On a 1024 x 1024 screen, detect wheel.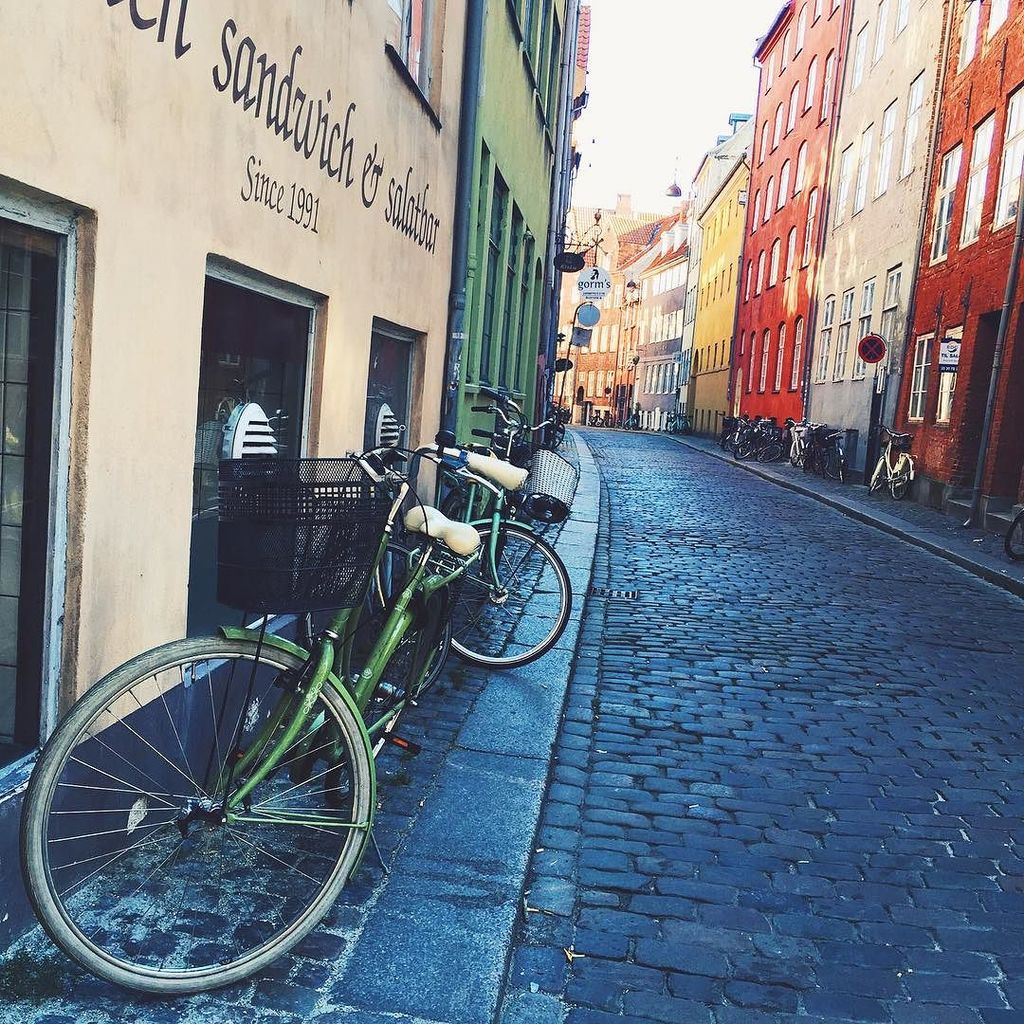
(x1=414, y1=521, x2=572, y2=666).
